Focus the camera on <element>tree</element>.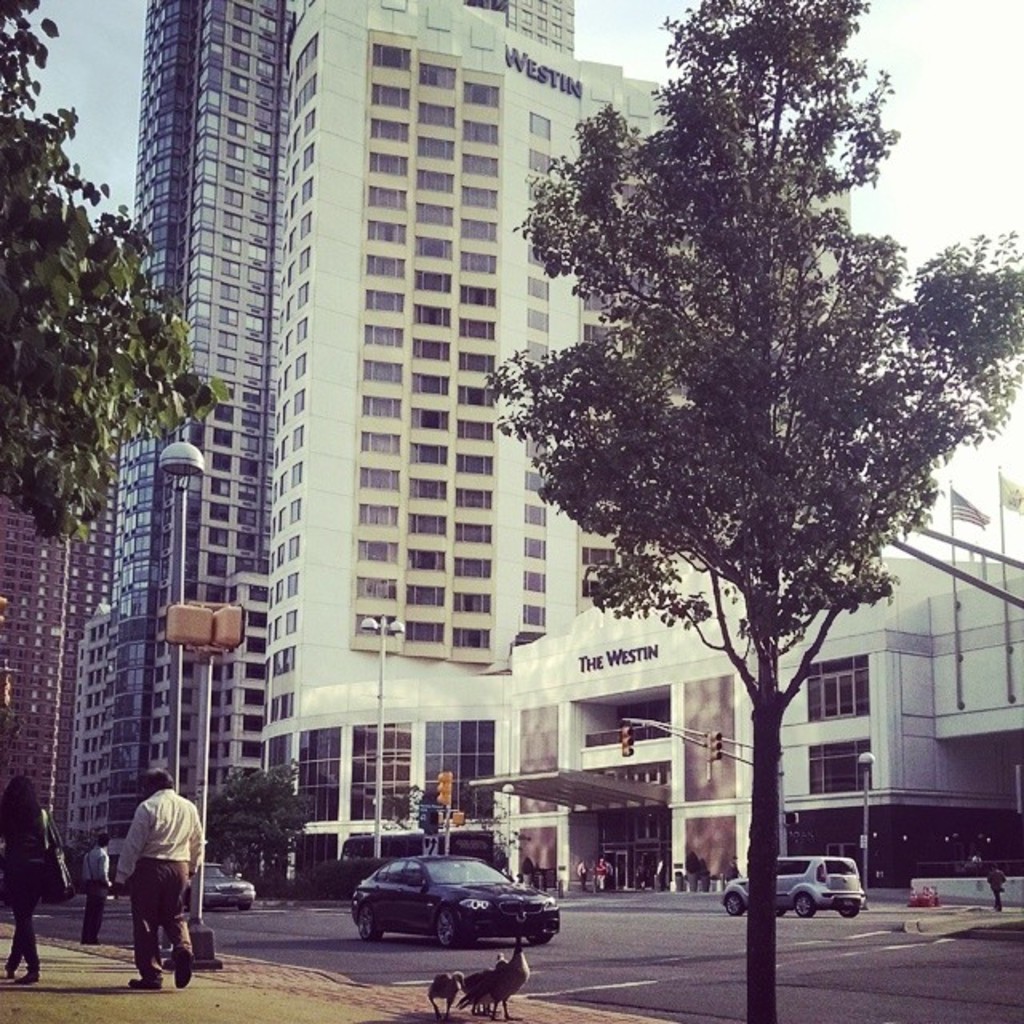
Focus region: detection(0, 0, 229, 550).
